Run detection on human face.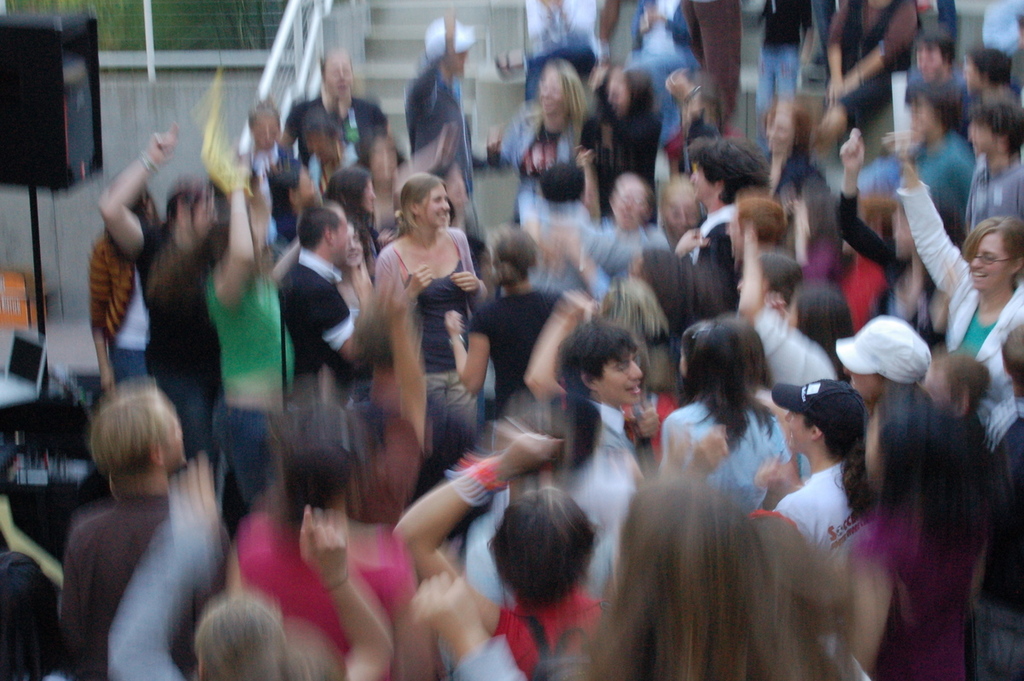
Result: box(611, 178, 644, 232).
